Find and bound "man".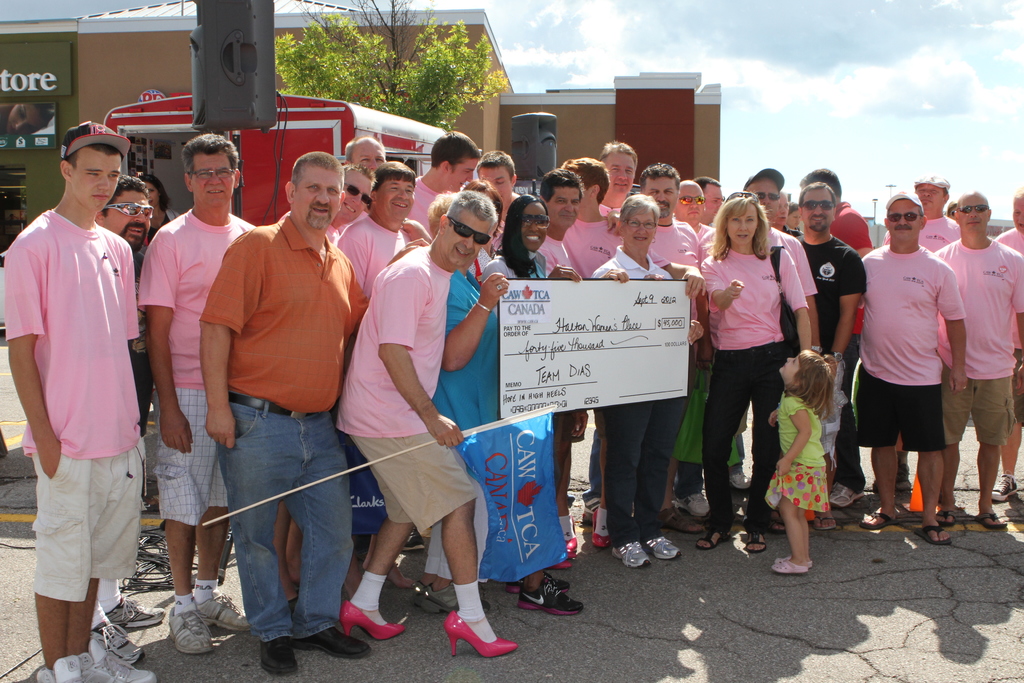
Bound: region(198, 151, 426, 675).
